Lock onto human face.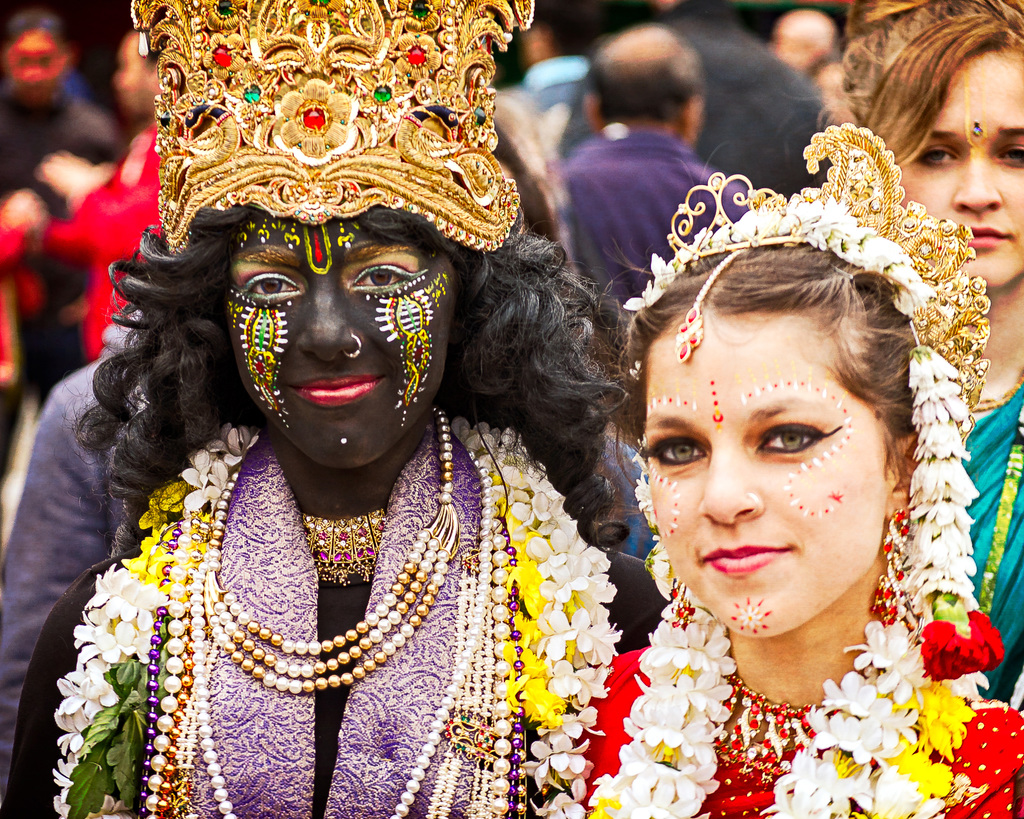
Locked: detection(905, 49, 1023, 285).
